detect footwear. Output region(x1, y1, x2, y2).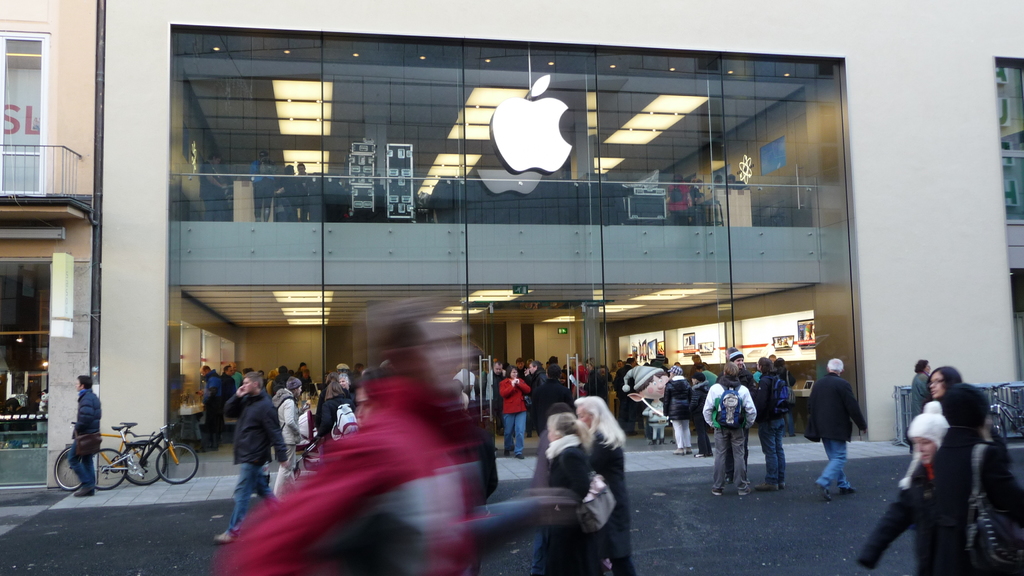
region(746, 477, 749, 482).
